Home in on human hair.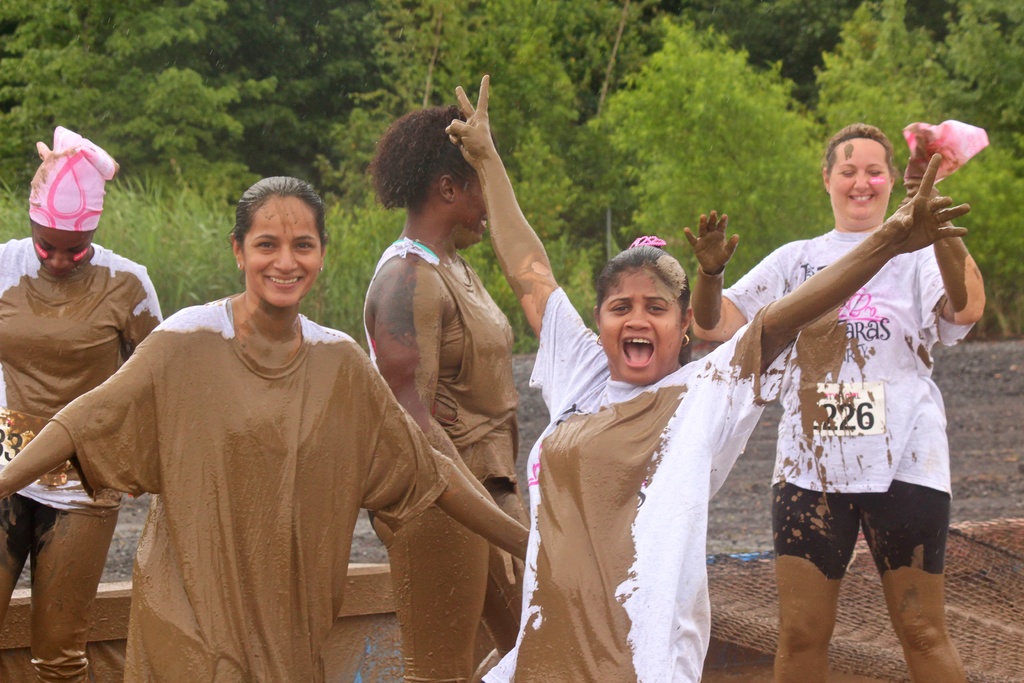
Homed in at BBox(822, 124, 899, 181).
